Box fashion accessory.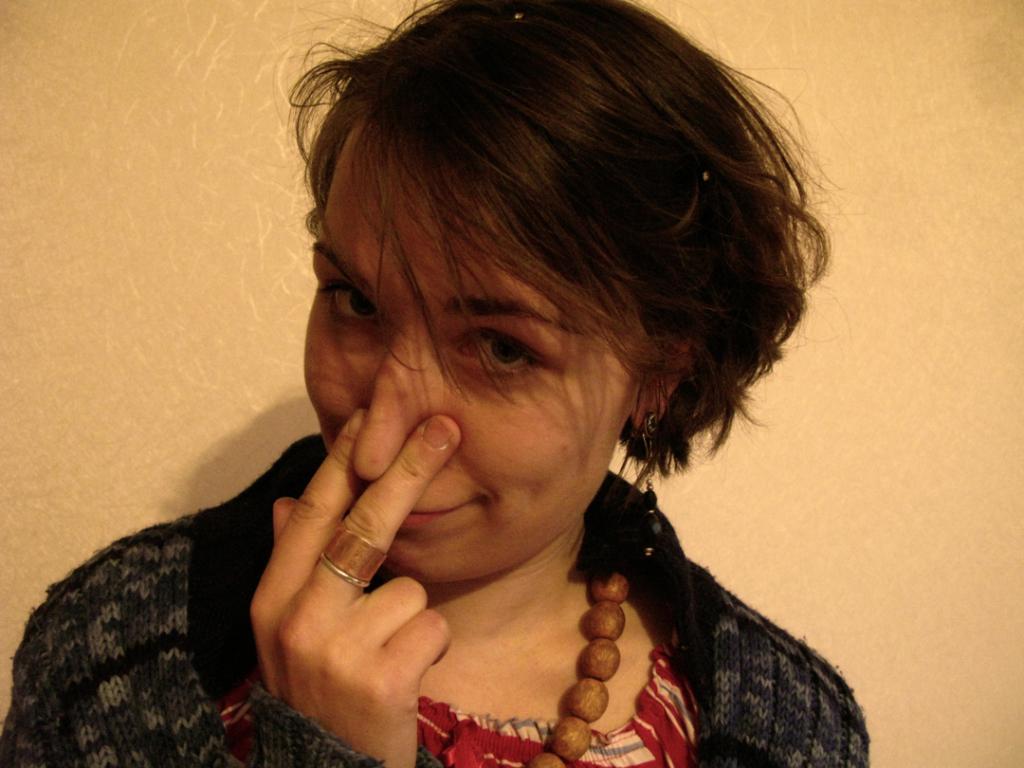
pyautogui.locateOnScreen(323, 518, 391, 581).
